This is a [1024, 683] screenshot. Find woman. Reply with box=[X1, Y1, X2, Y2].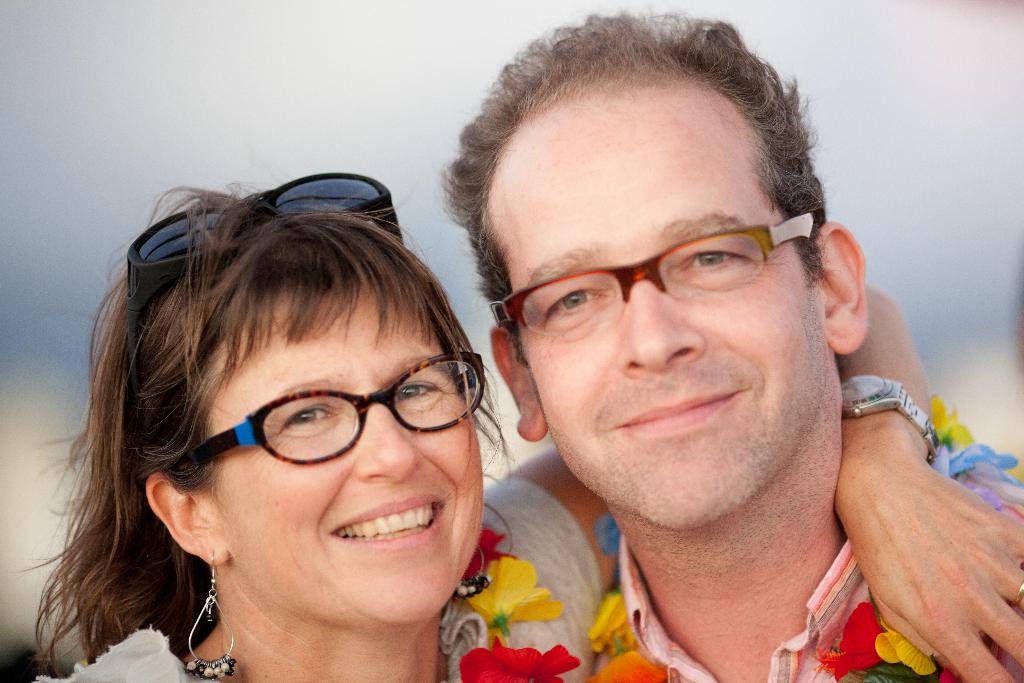
box=[10, 173, 1023, 682].
